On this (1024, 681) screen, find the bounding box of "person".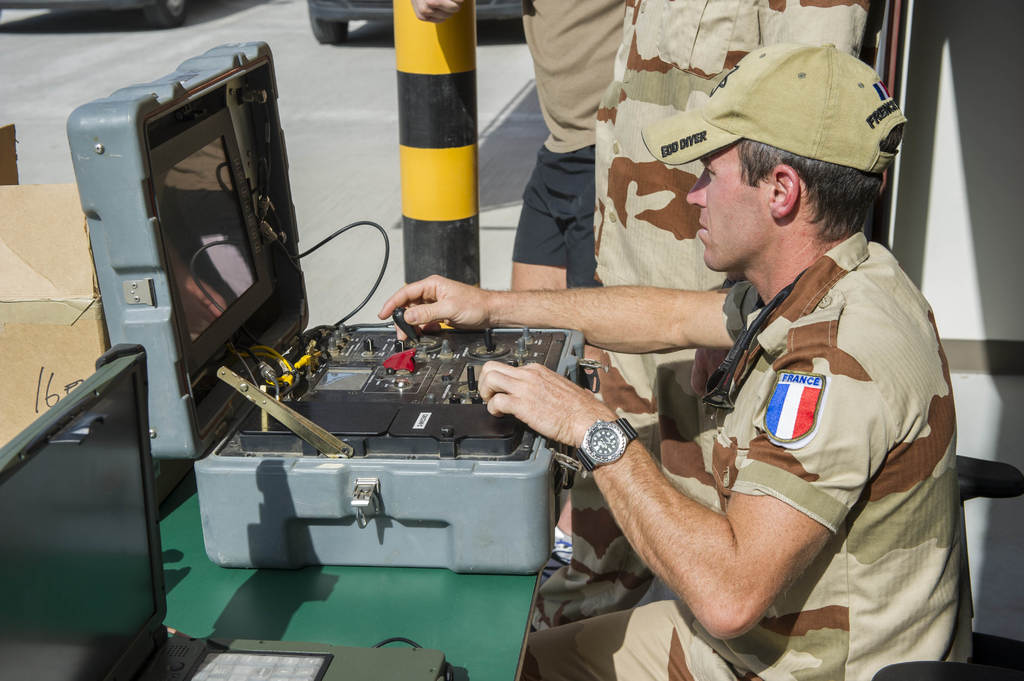
Bounding box: [378,56,972,680].
